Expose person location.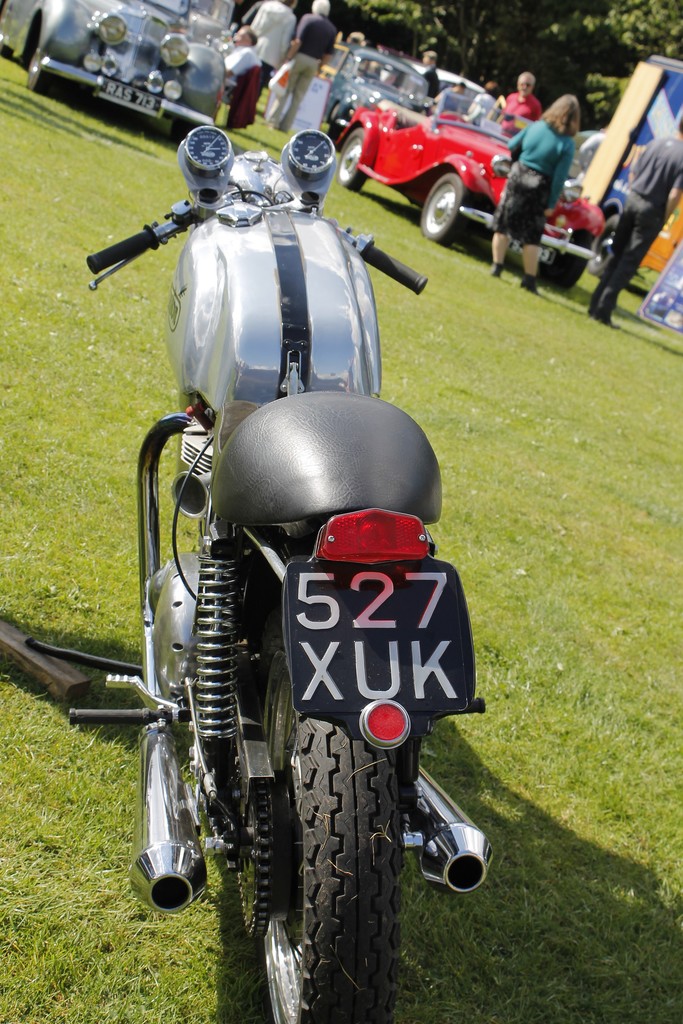
Exposed at [x1=486, y1=94, x2=580, y2=291].
